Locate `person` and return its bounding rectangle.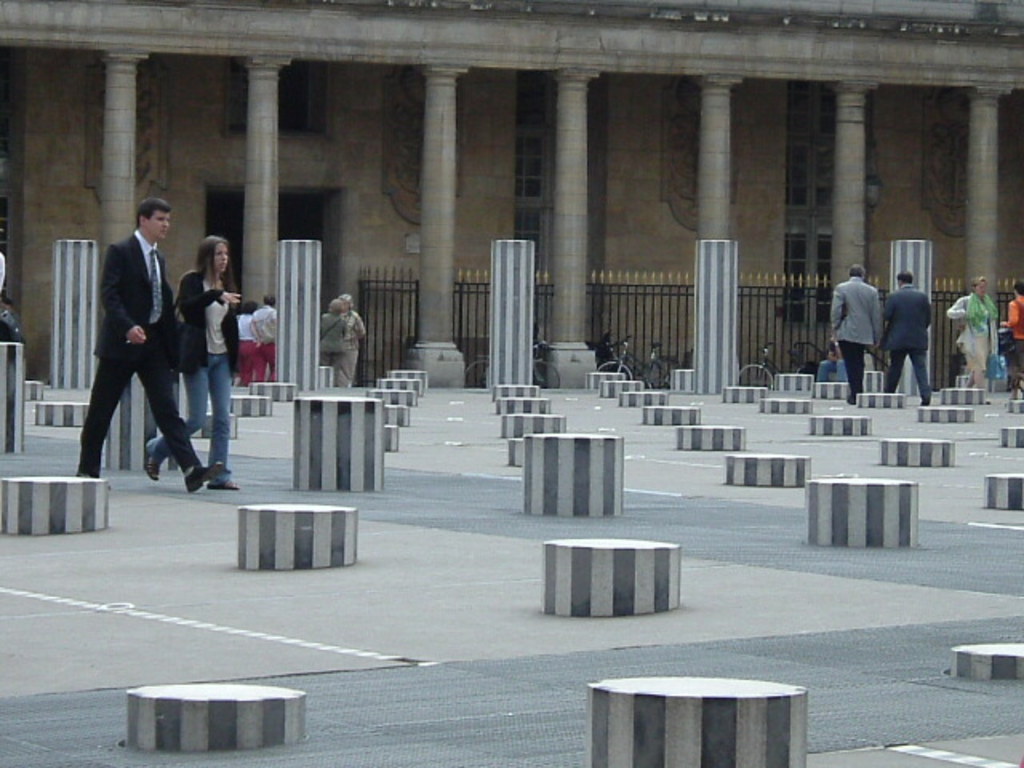
(242,294,283,392).
